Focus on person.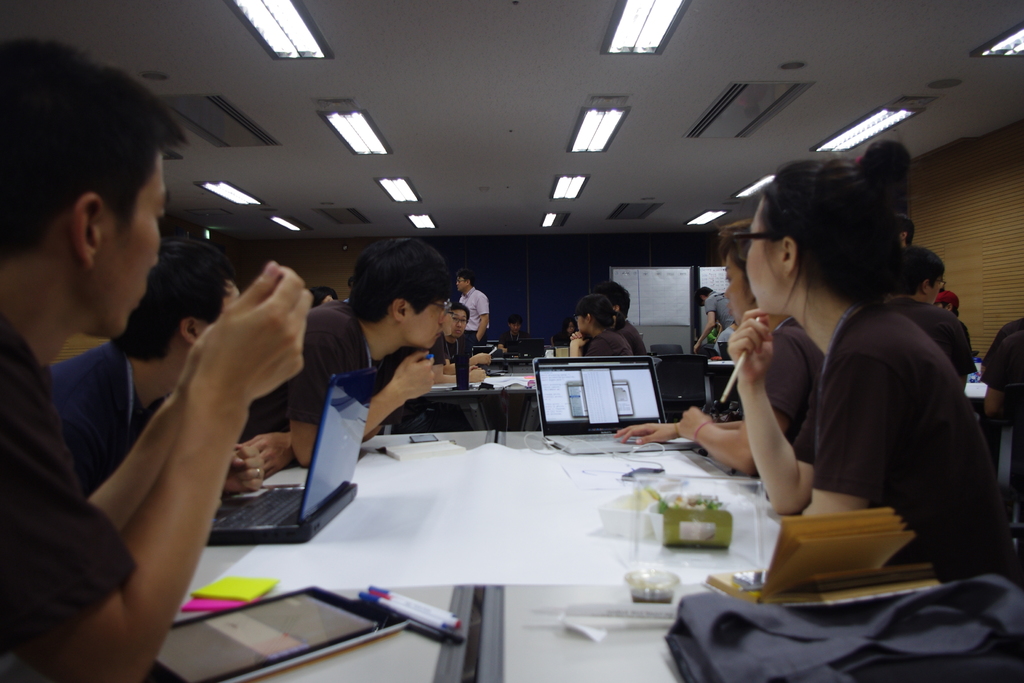
Focused at pyautogui.locateOnScreen(894, 238, 982, 391).
